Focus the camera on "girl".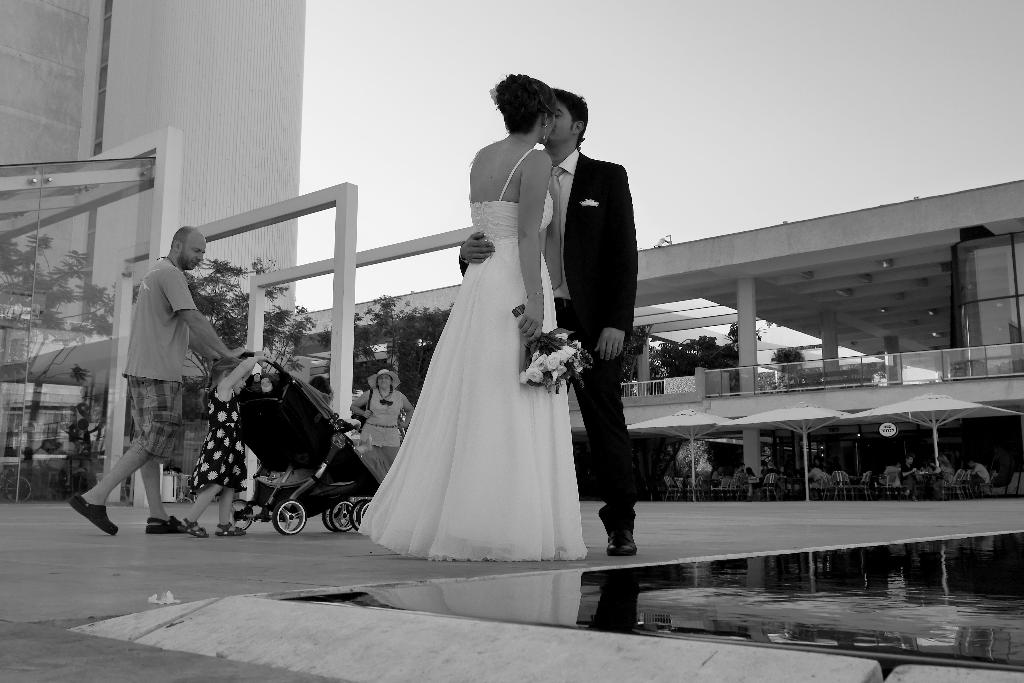
Focus region: bbox(178, 350, 274, 538).
